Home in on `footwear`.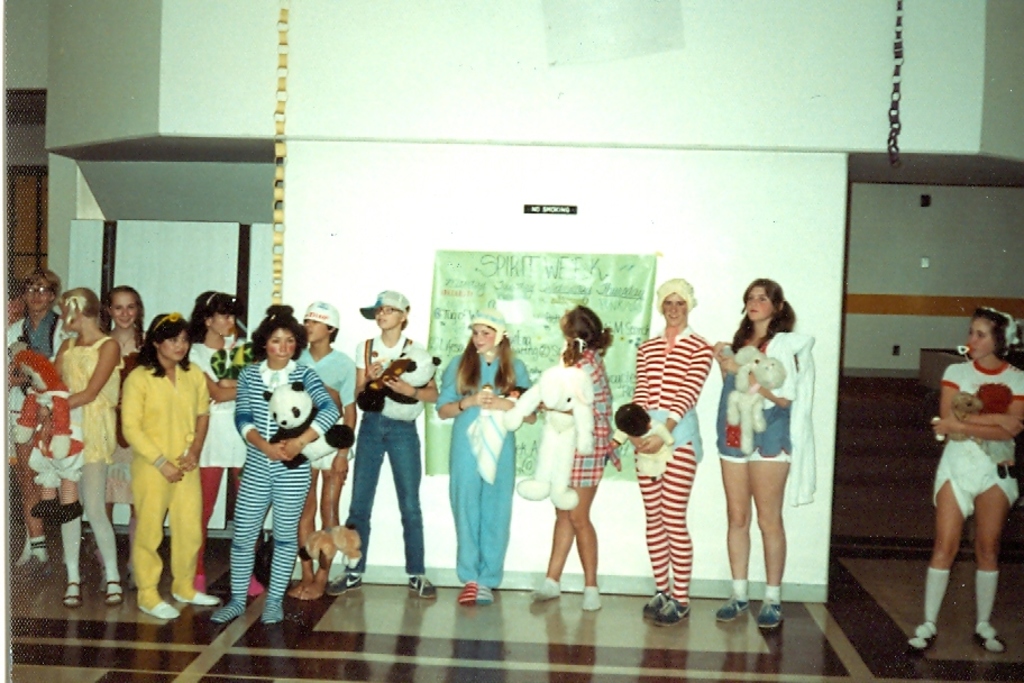
Homed in at <bbox>405, 571, 436, 599</bbox>.
